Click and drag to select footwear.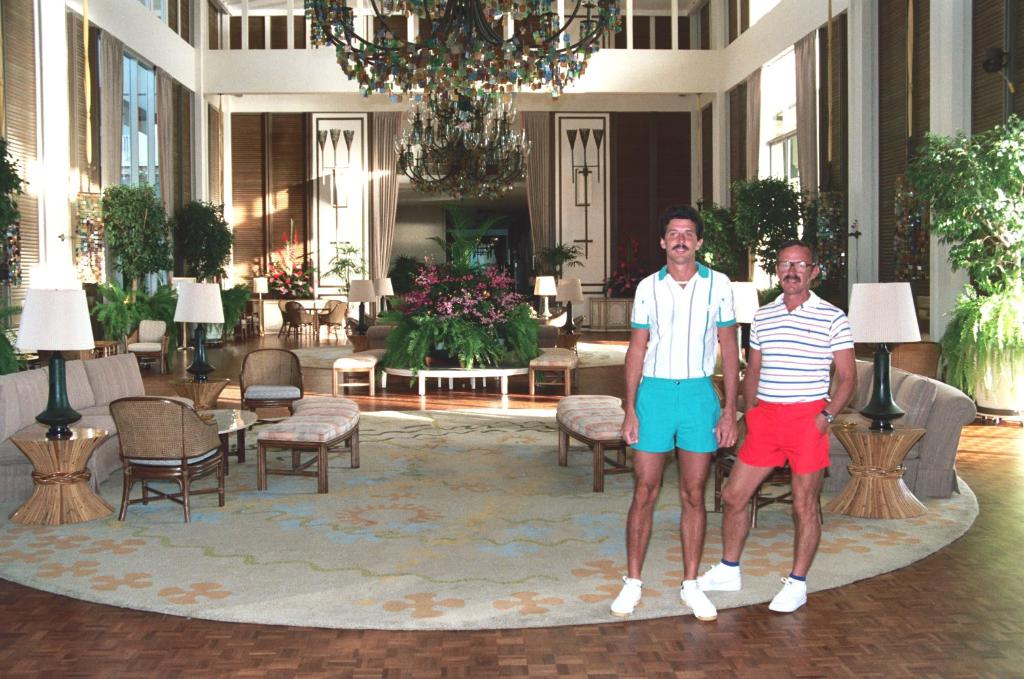
Selection: BBox(675, 578, 719, 621).
